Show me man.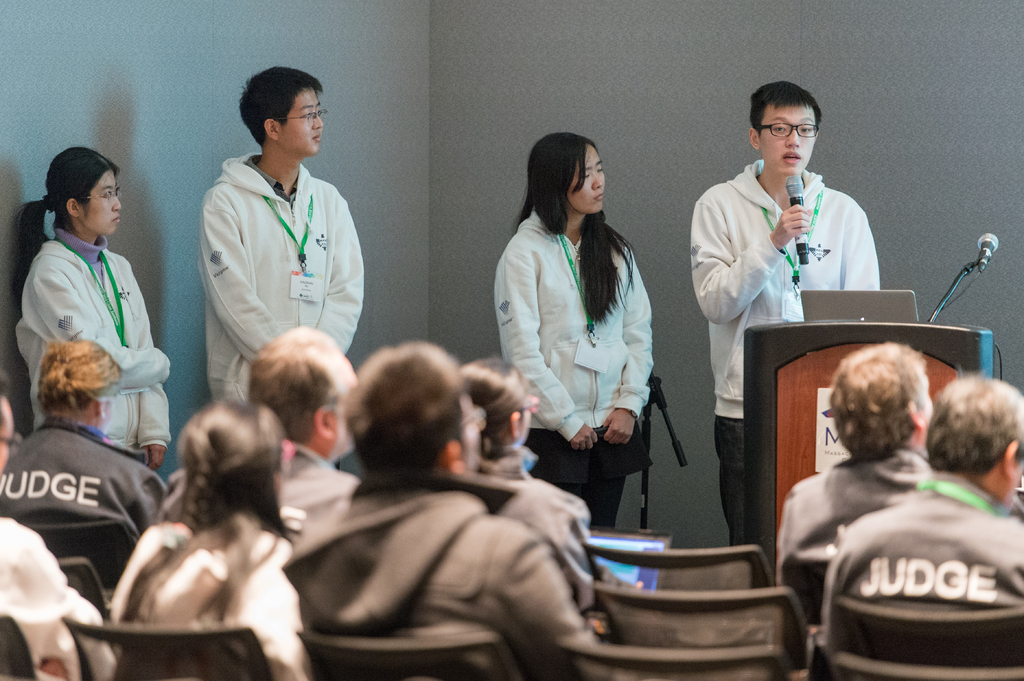
man is here: {"x1": 689, "y1": 79, "x2": 884, "y2": 547}.
